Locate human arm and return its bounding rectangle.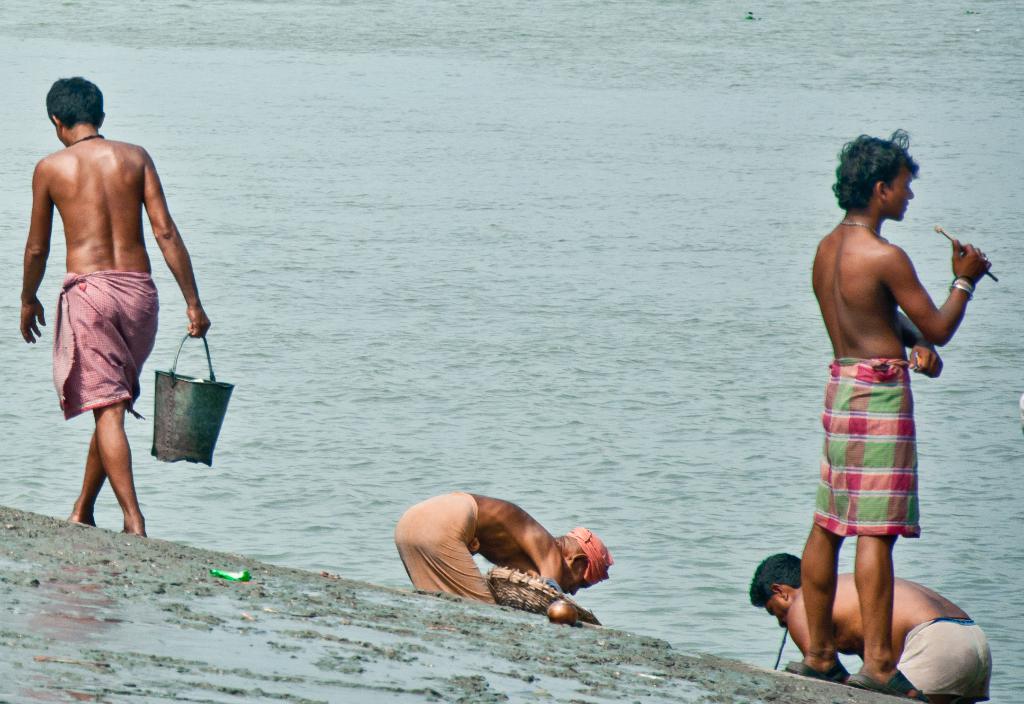
(145, 147, 216, 342).
